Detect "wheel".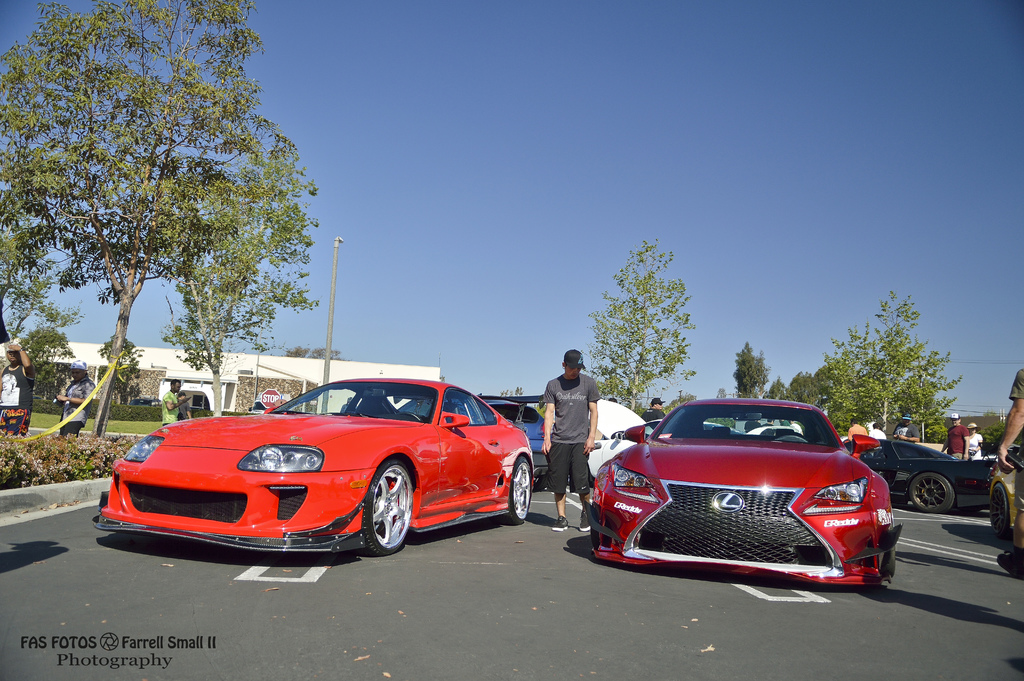
Detected at [left=506, top=456, right=546, bottom=518].
